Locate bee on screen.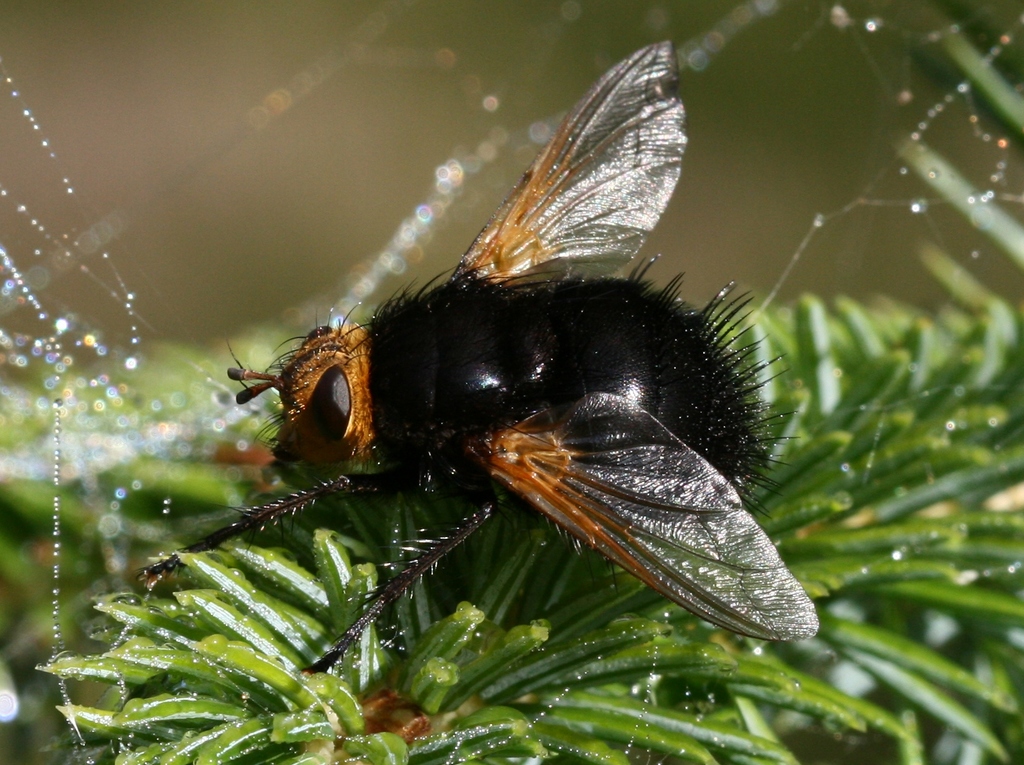
On screen at 191 36 778 708.
